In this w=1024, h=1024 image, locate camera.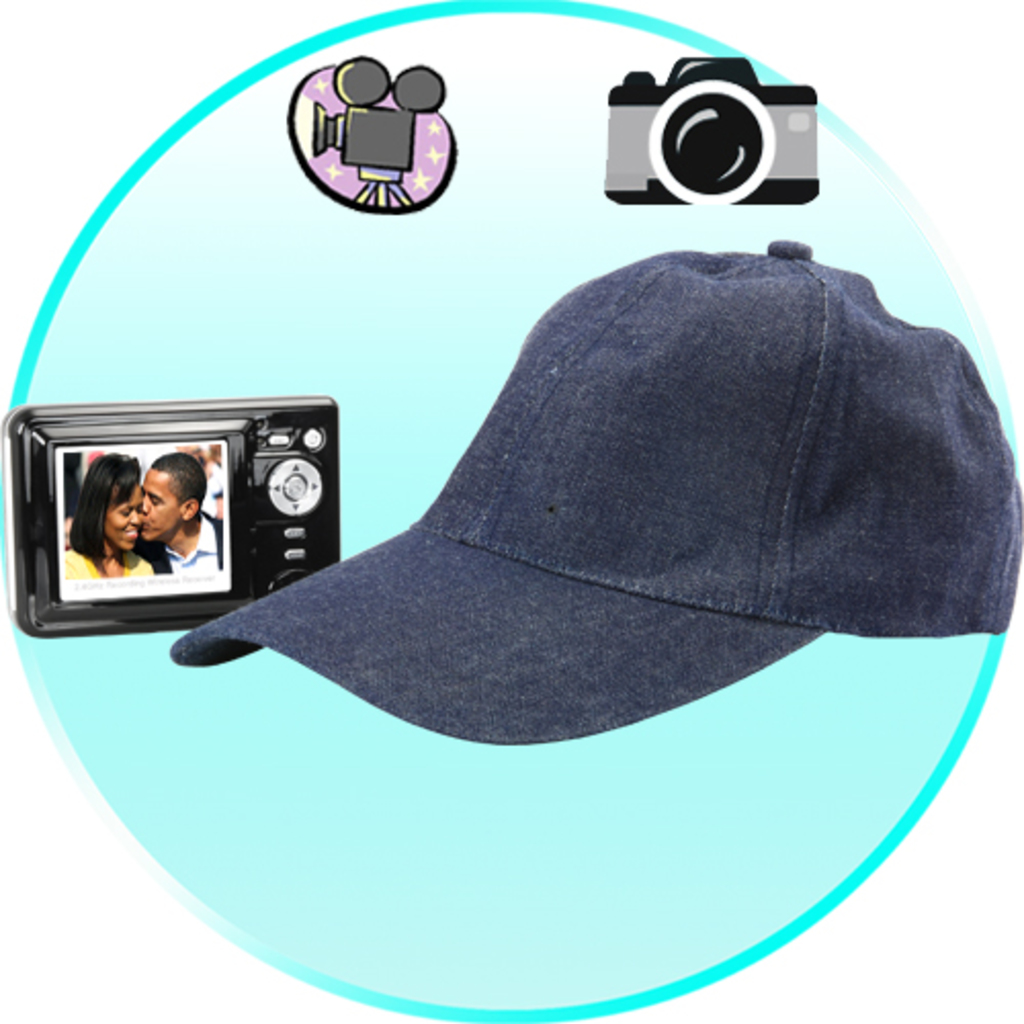
Bounding box: 586,29,829,209.
